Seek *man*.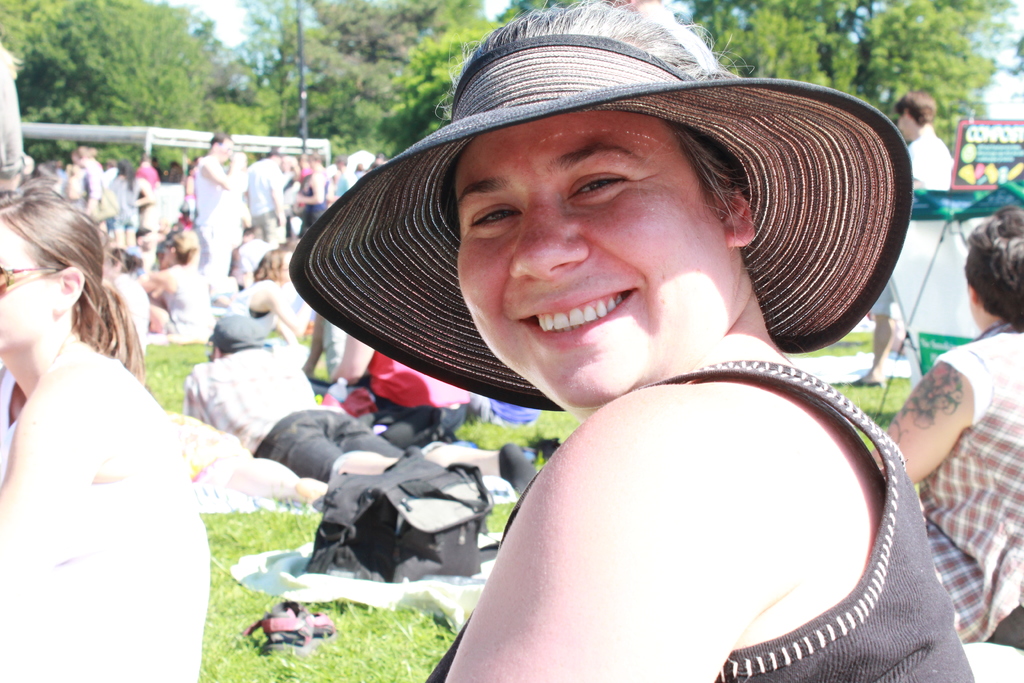
(x1=846, y1=92, x2=956, y2=384).
